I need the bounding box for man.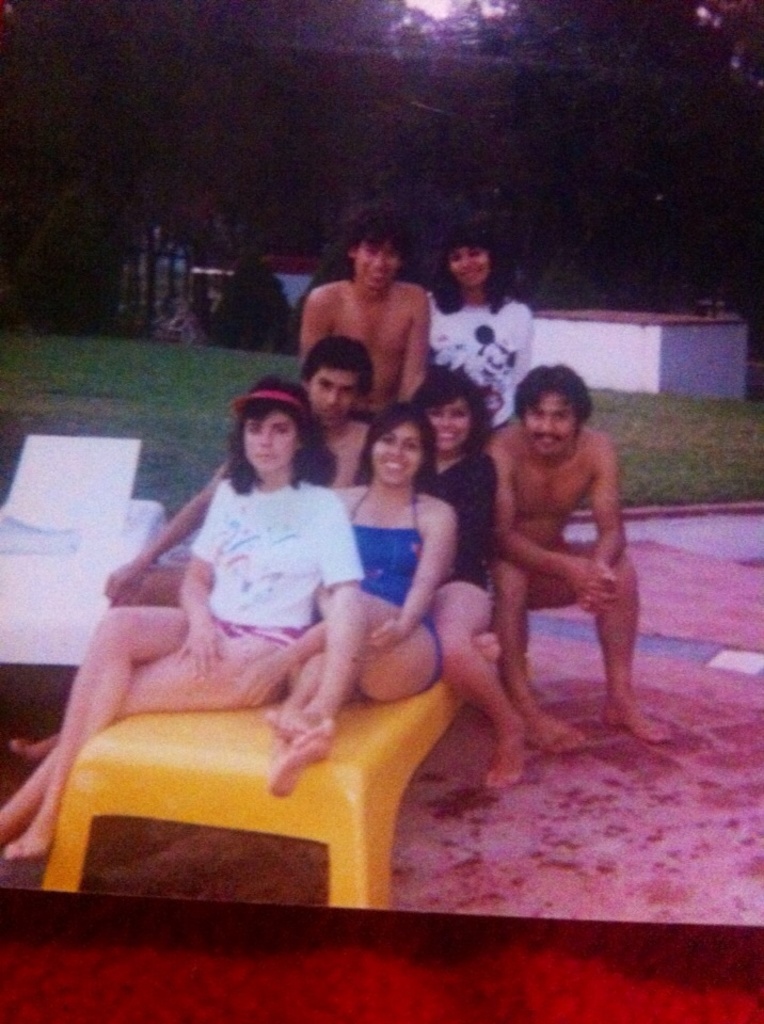
Here it is: Rect(479, 368, 667, 743).
